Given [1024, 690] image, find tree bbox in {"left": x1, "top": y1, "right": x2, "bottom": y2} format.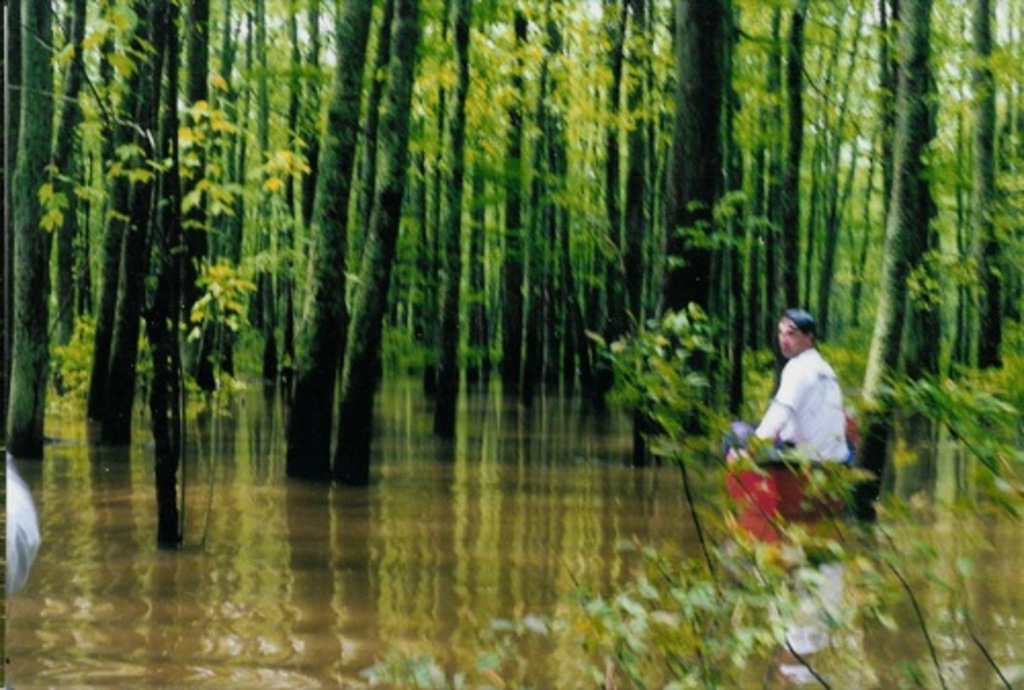
{"left": 53, "top": 0, "right": 84, "bottom": 350}.
